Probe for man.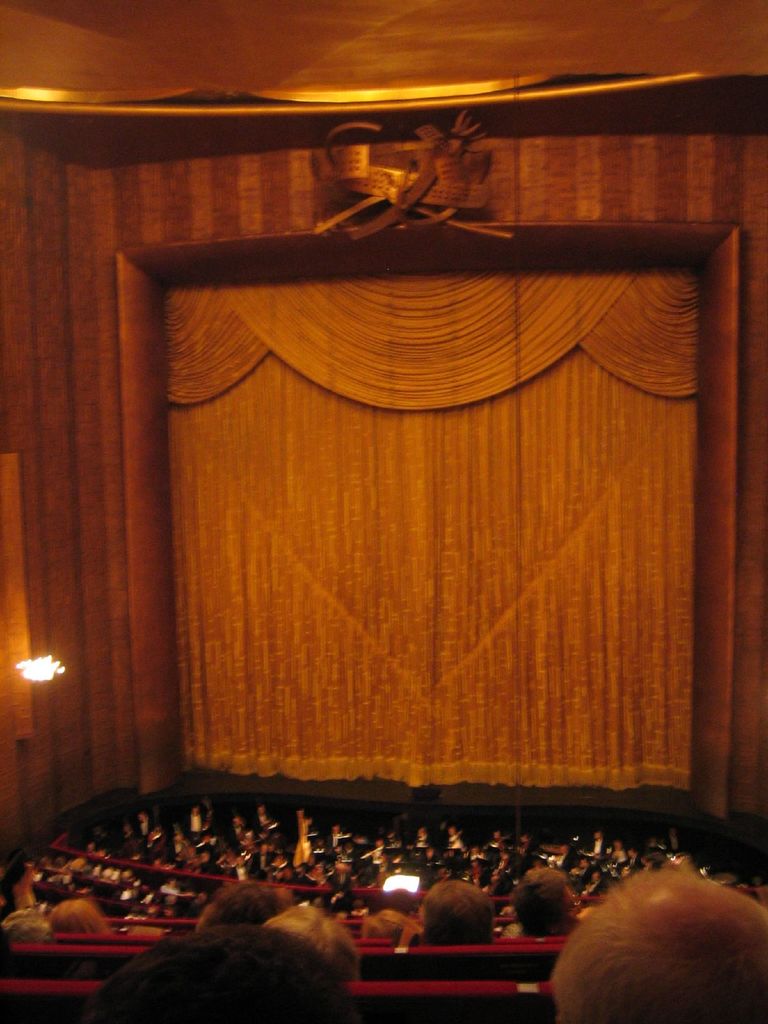
Probe result: (x1=412, y1=826, x2=431, y2=849).
